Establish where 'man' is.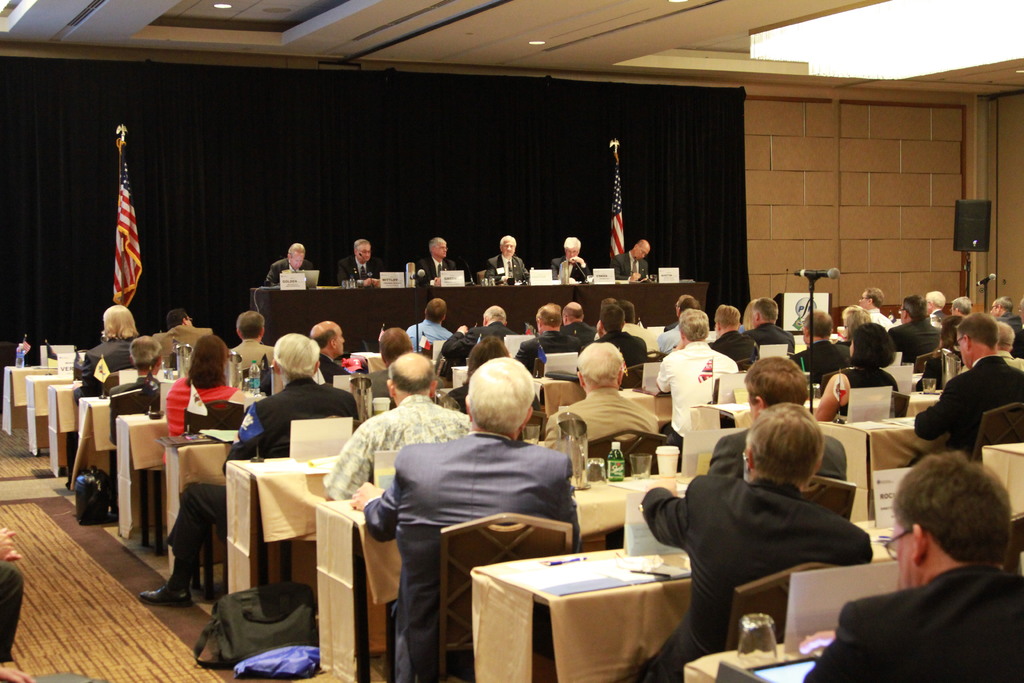
Established at l=406, t=293, r=447, b=367.
